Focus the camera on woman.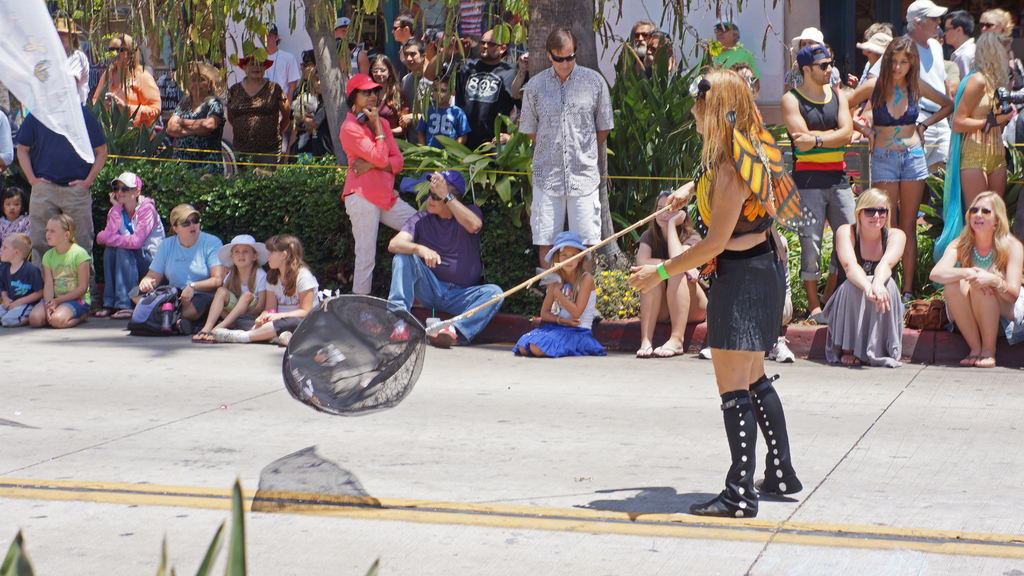
Focus region: 287:67:334:161.
